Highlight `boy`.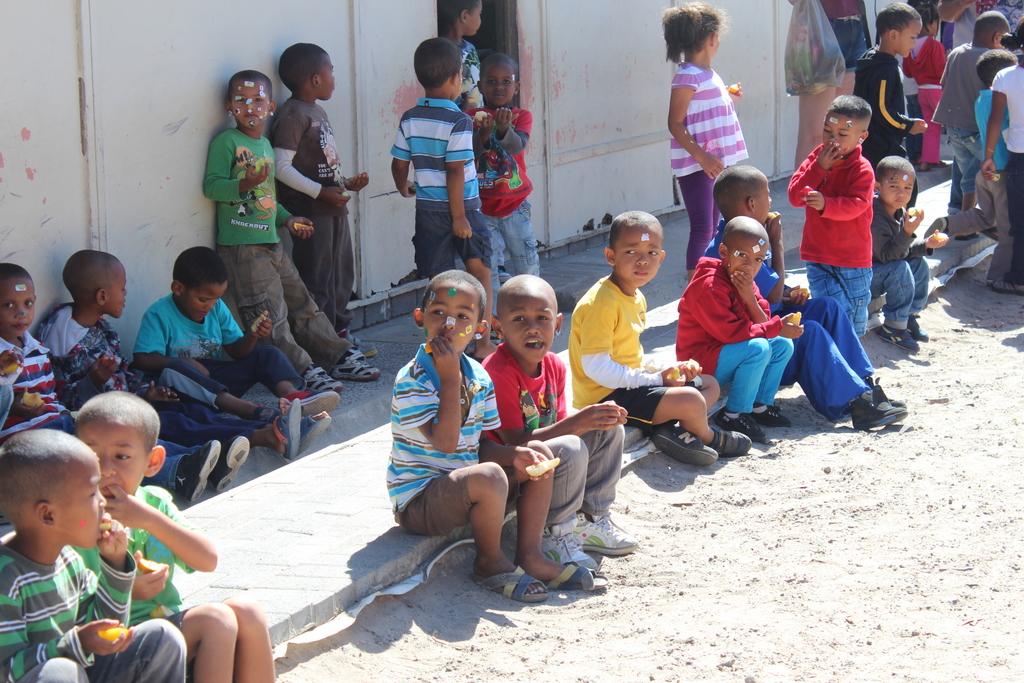
Highlighted region: [x1=269, y1=40, x2=374, y2=352].
